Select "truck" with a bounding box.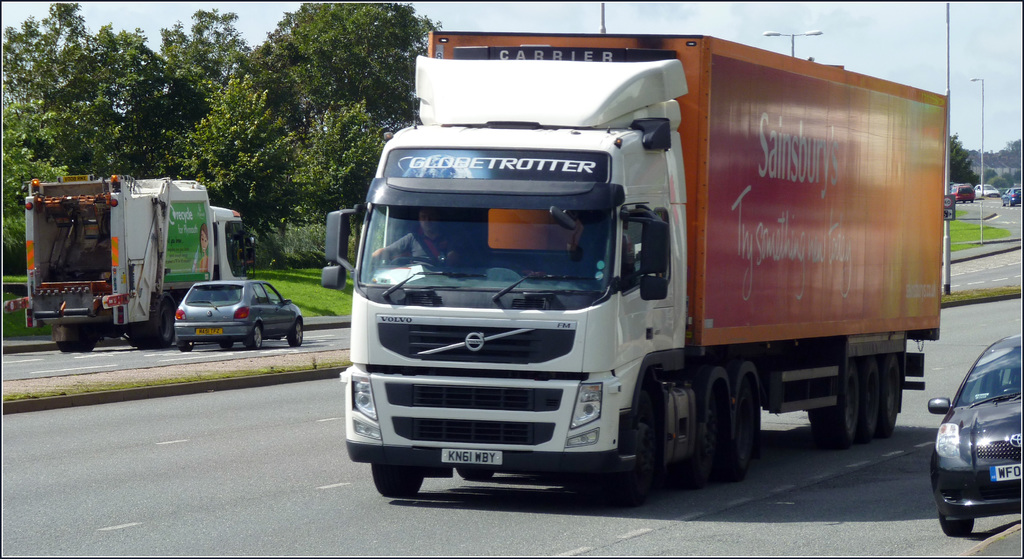
rect(23, 177, 246, 343).
